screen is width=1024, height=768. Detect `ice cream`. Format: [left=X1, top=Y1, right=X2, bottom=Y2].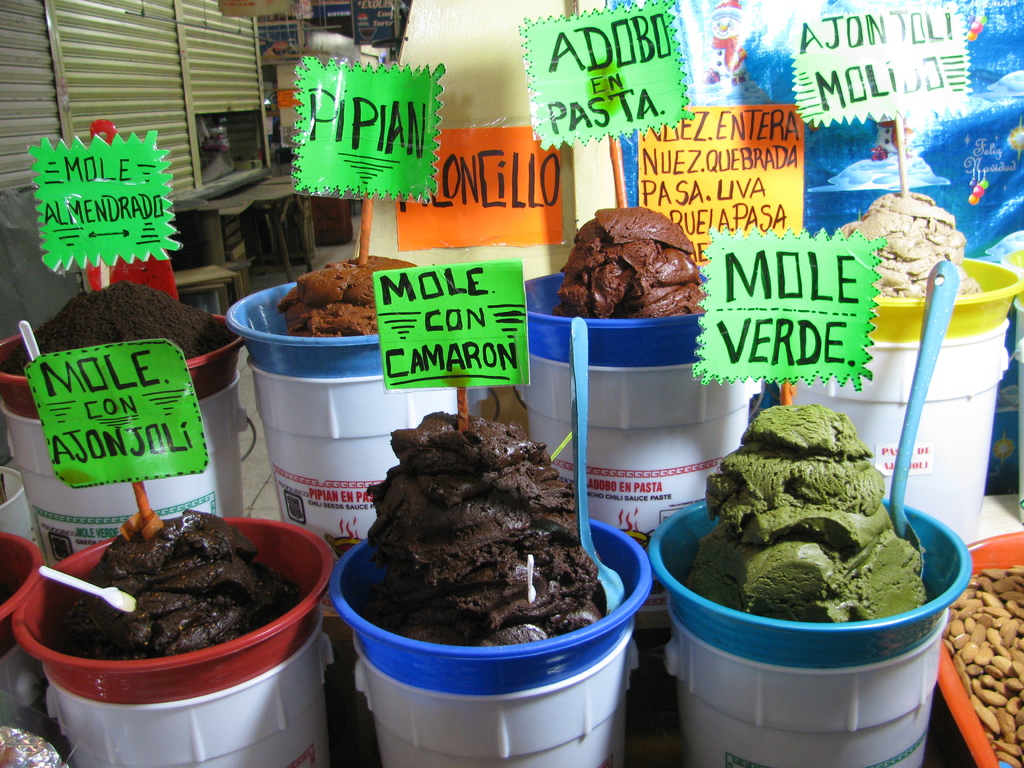
[left=842, top=190, right=982, bottom=299].
